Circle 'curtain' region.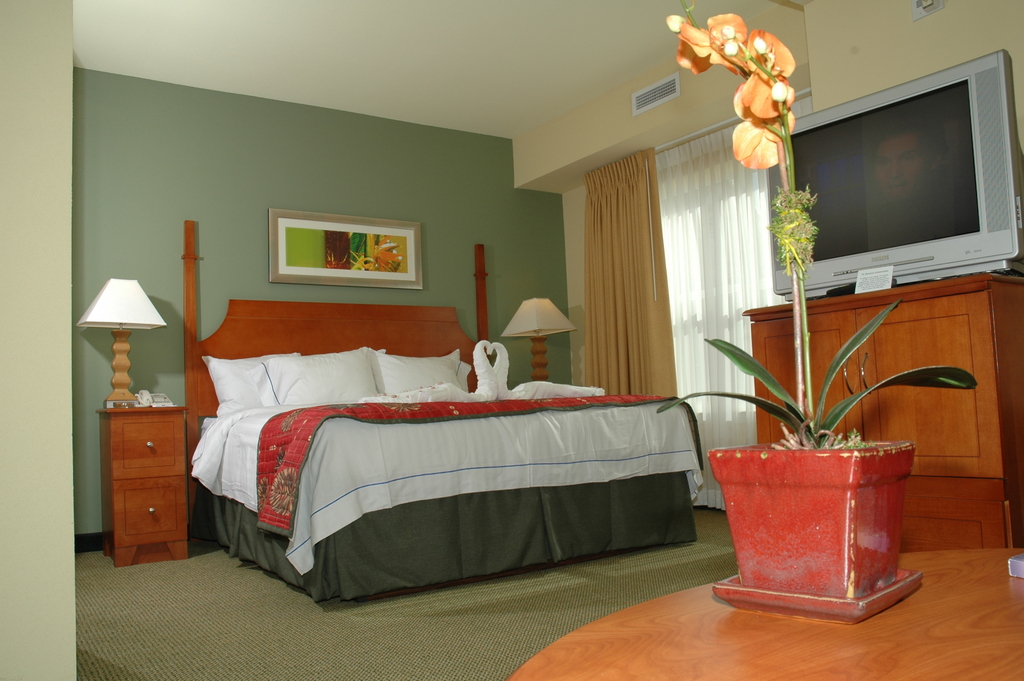
Region: 585 139 702 418.
